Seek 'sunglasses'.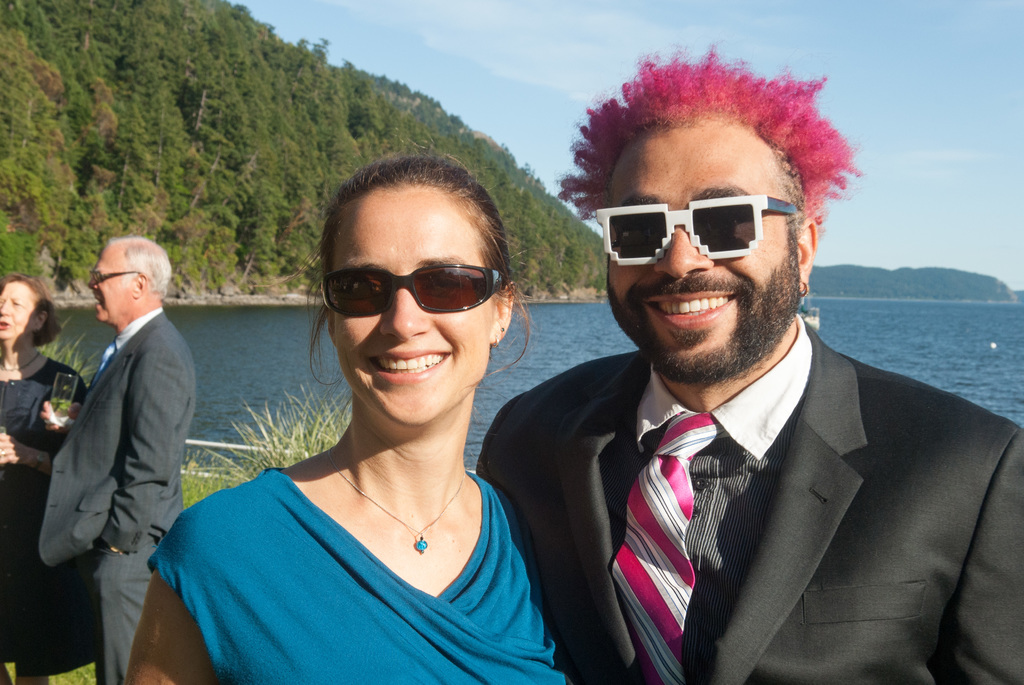
[left=320, top=264, right=504, bottom=316].
